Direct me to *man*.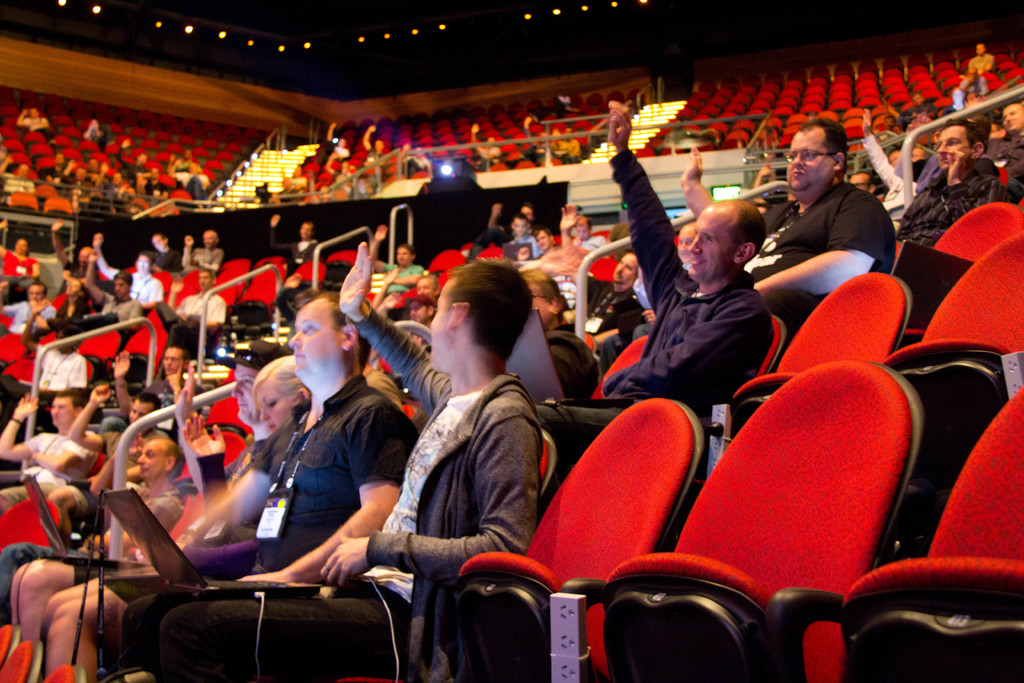
Direction: locate(890, 127, 998, 252).
